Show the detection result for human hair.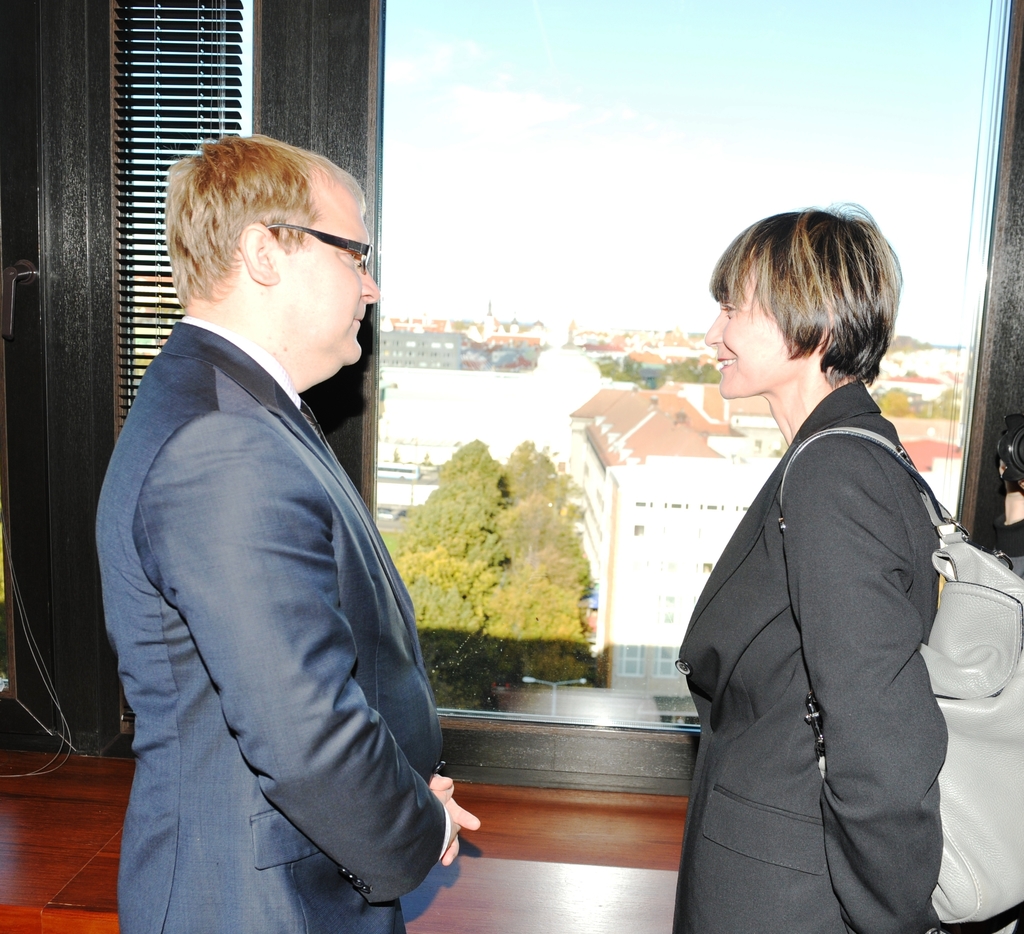
crop(161, 145, 332, 285).
